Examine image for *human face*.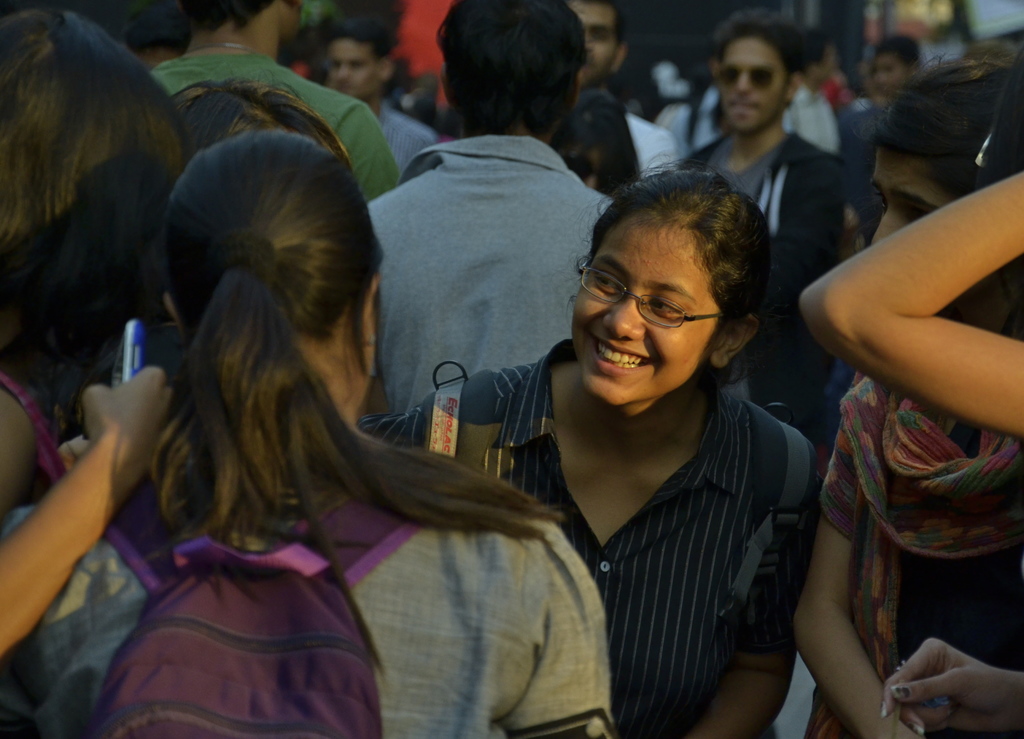
Examination result: <box>568,0,623,91</box>.
